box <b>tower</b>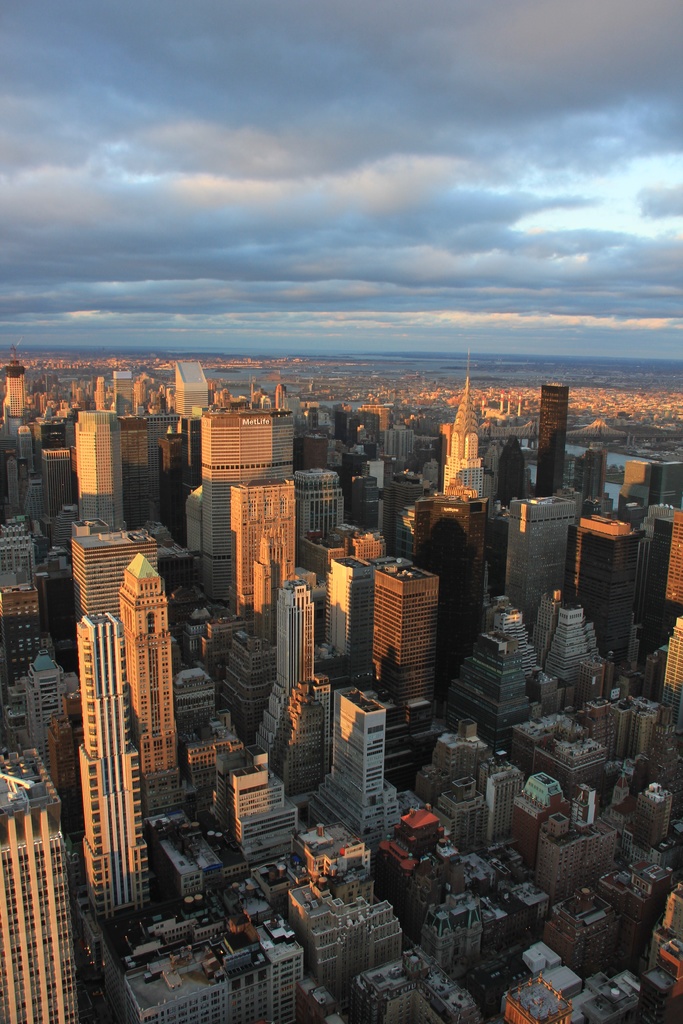
bbox=[0, 758, 74, 1023]
